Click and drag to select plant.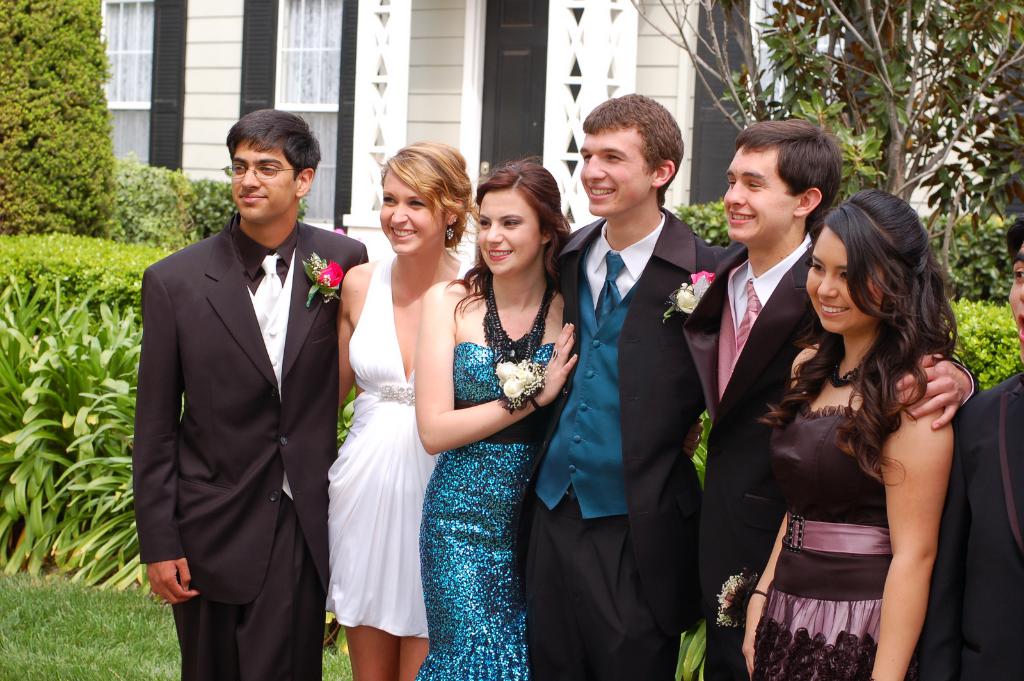
Selection: <box>947,293,1023,390</box>.
